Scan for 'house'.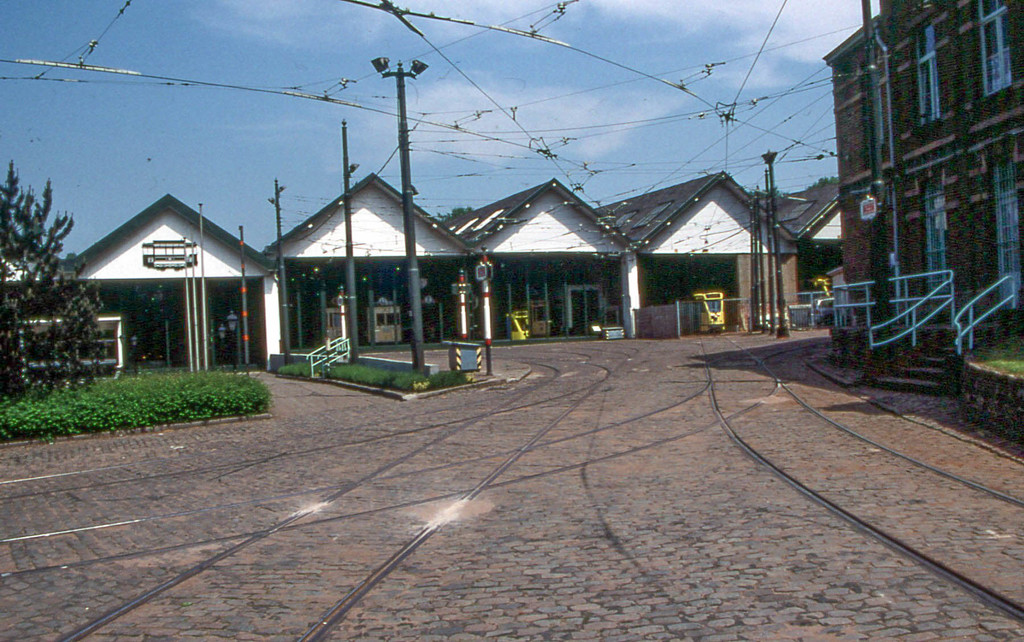
Scan result: bbox=[626, 165, 802, 369].
